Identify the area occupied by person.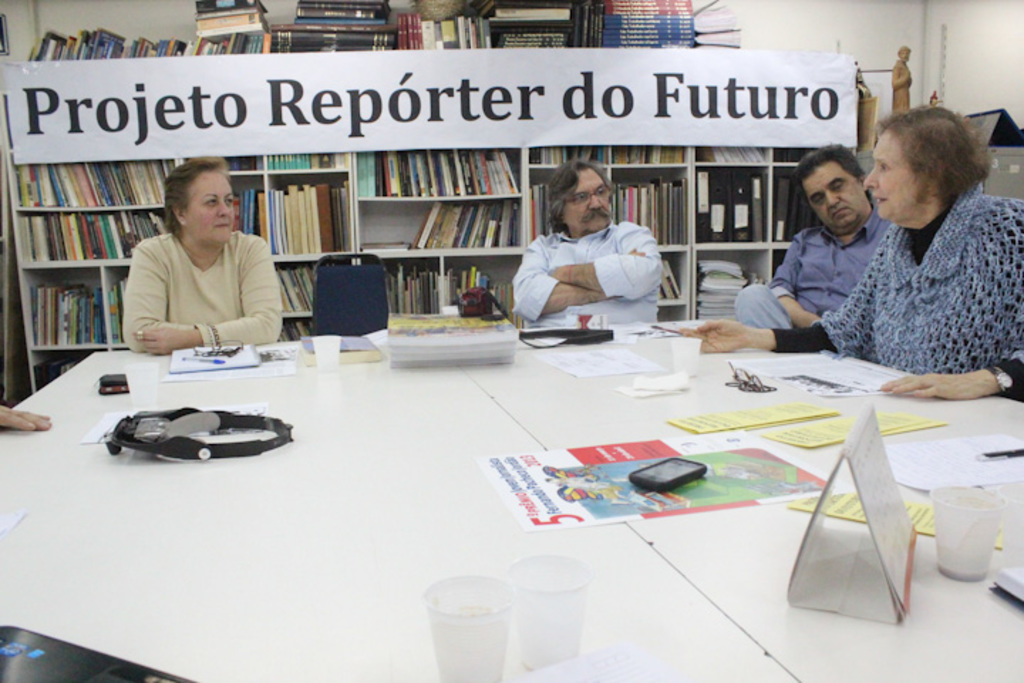
Area: crop(509, 155, 661, 319).
